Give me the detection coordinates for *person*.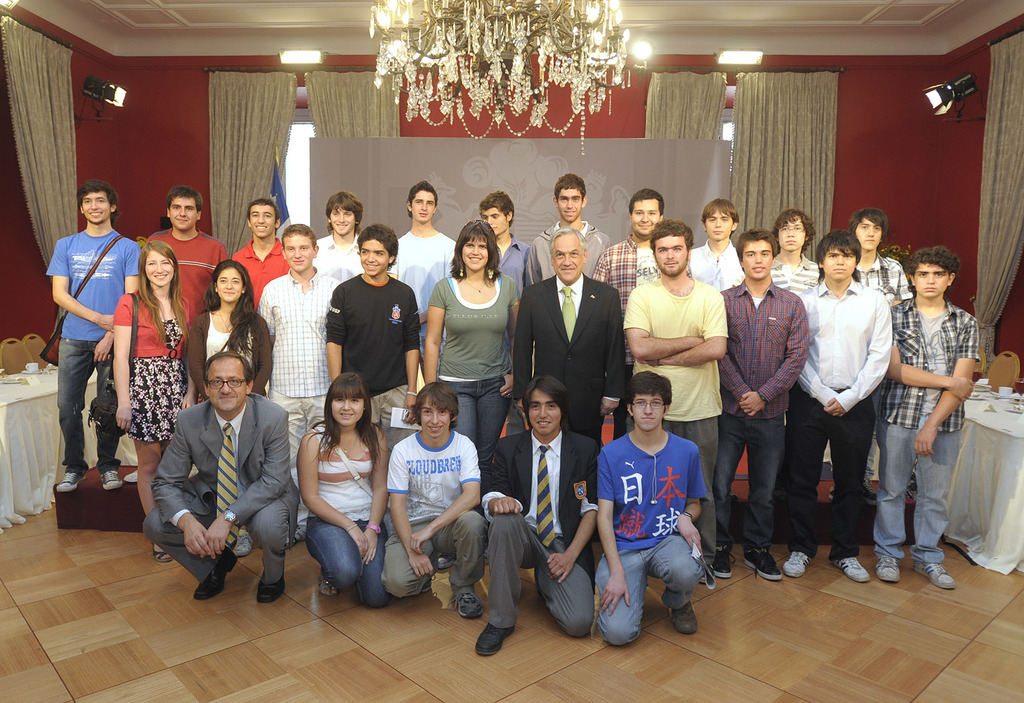
[296, 374, 390, 609].
